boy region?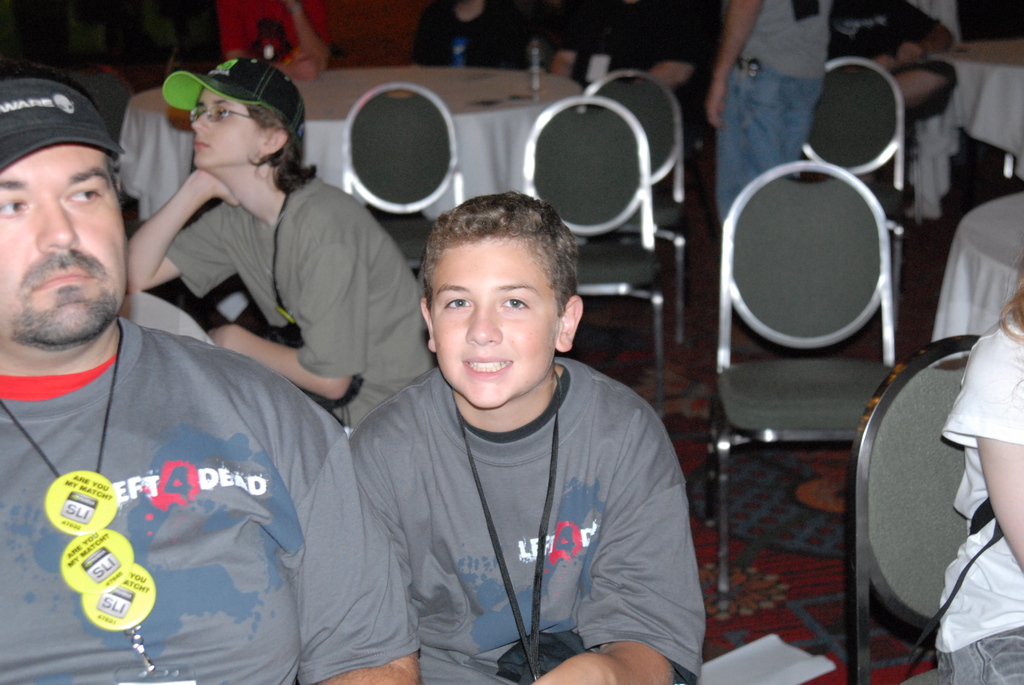
{"left": 213, "top": 0, "right": 330, "bottom": 82}
